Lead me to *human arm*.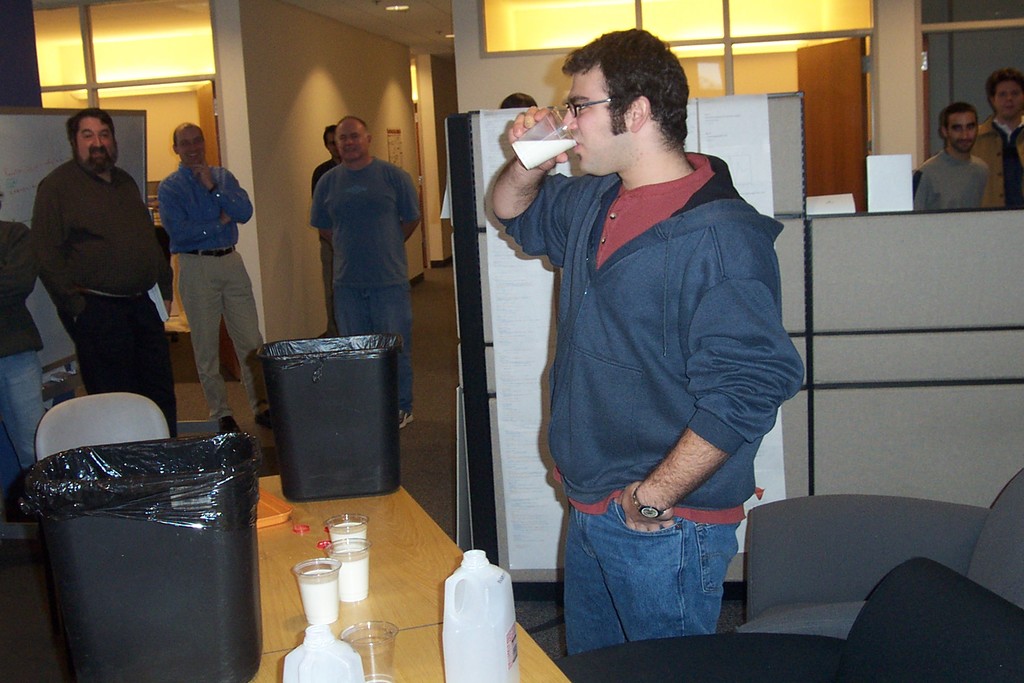
Lead to {"left": 0, "top": 223, "right": 36, "bottom": 302}.
